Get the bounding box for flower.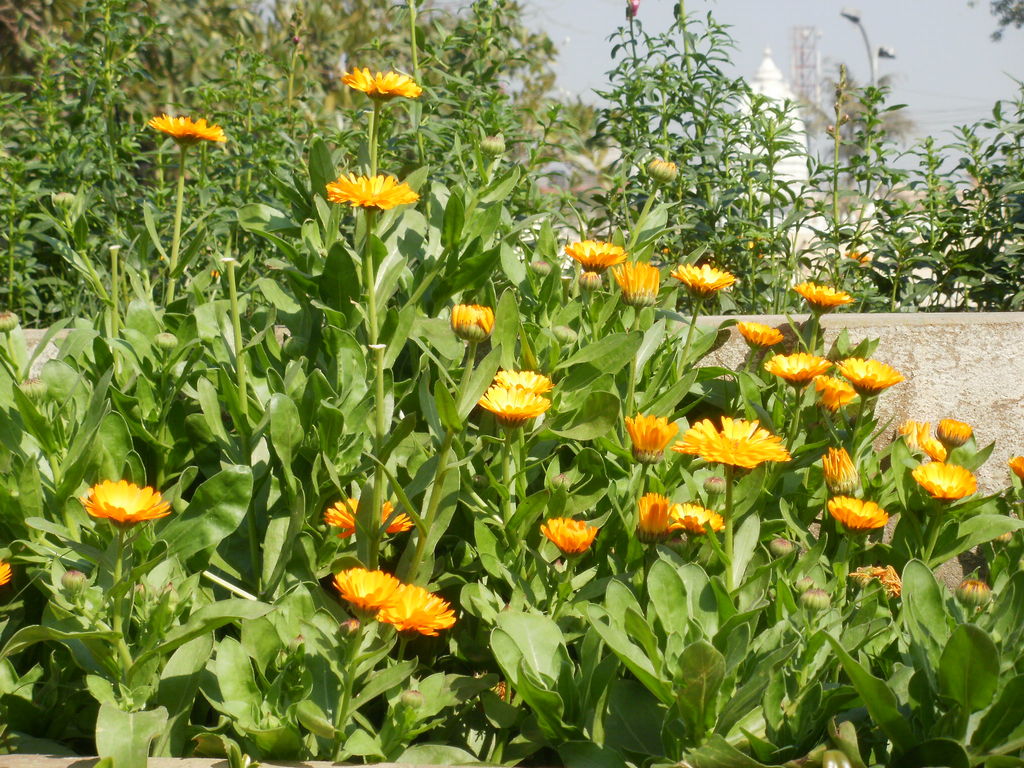
detection(902, 419, 994, 515).
